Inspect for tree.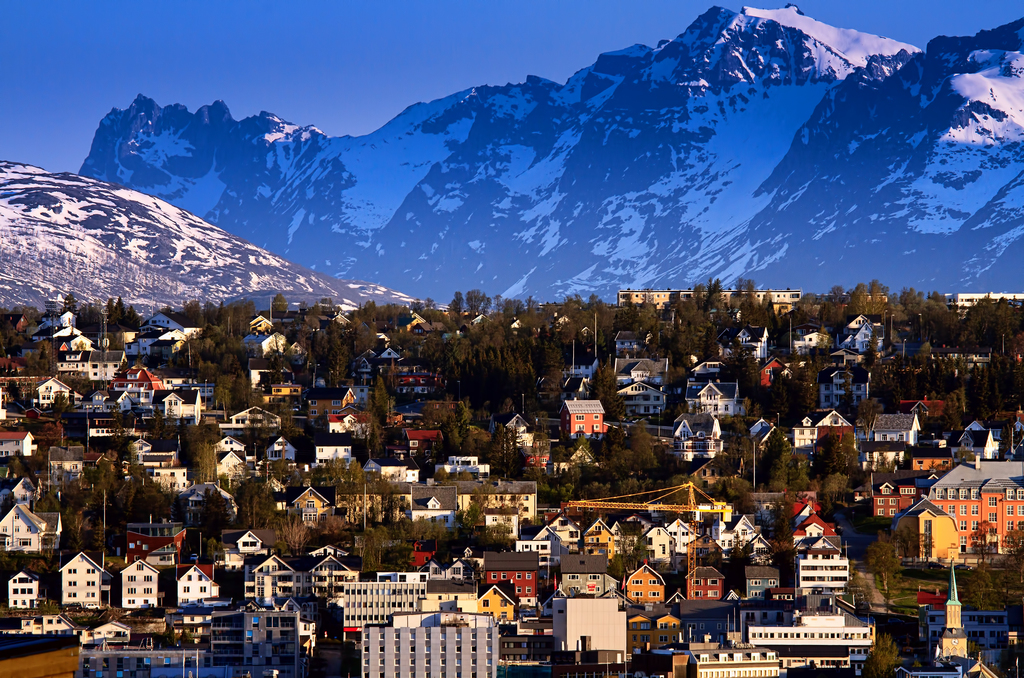
Inspection: region(492, 290, 536, 311).
